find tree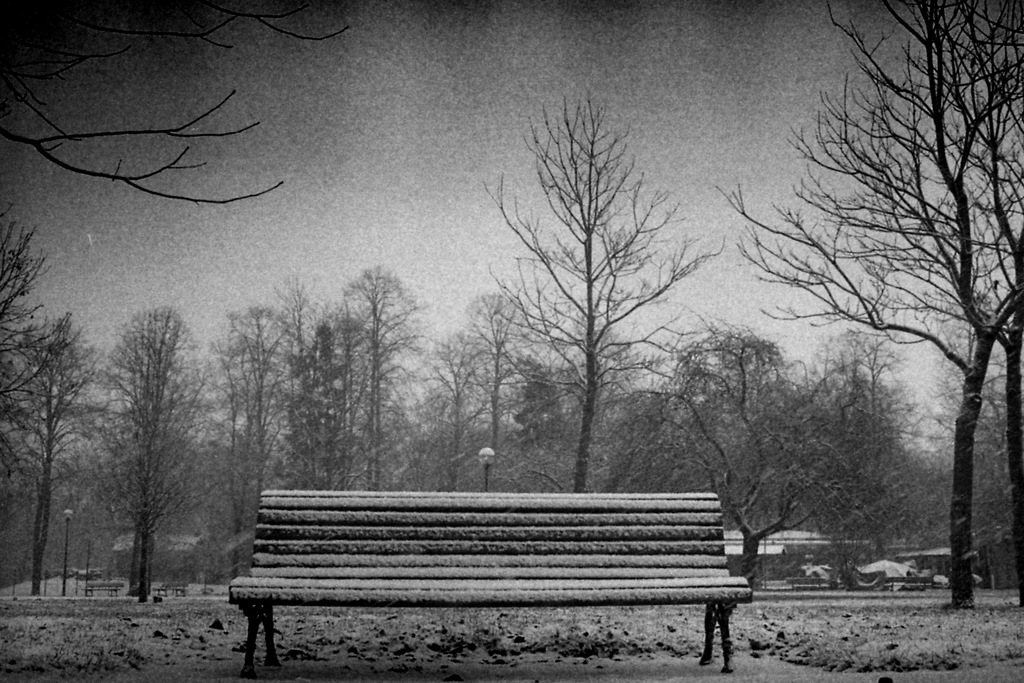
bbox=[1, 202, 99, 601]
